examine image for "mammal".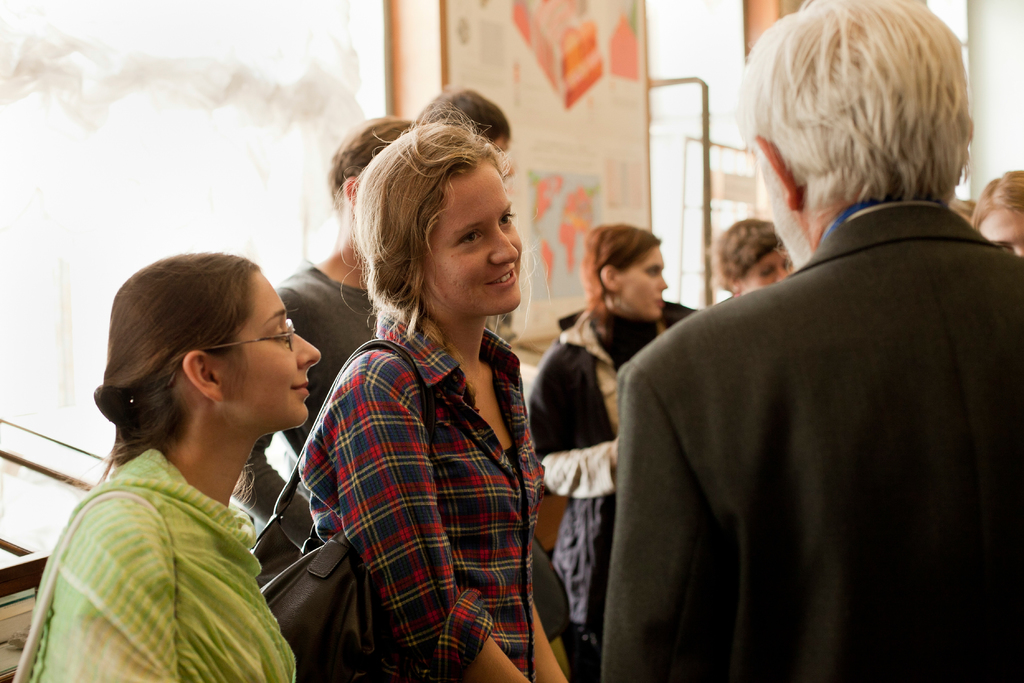
Examination result: box=[234, 114, 416, 520].
